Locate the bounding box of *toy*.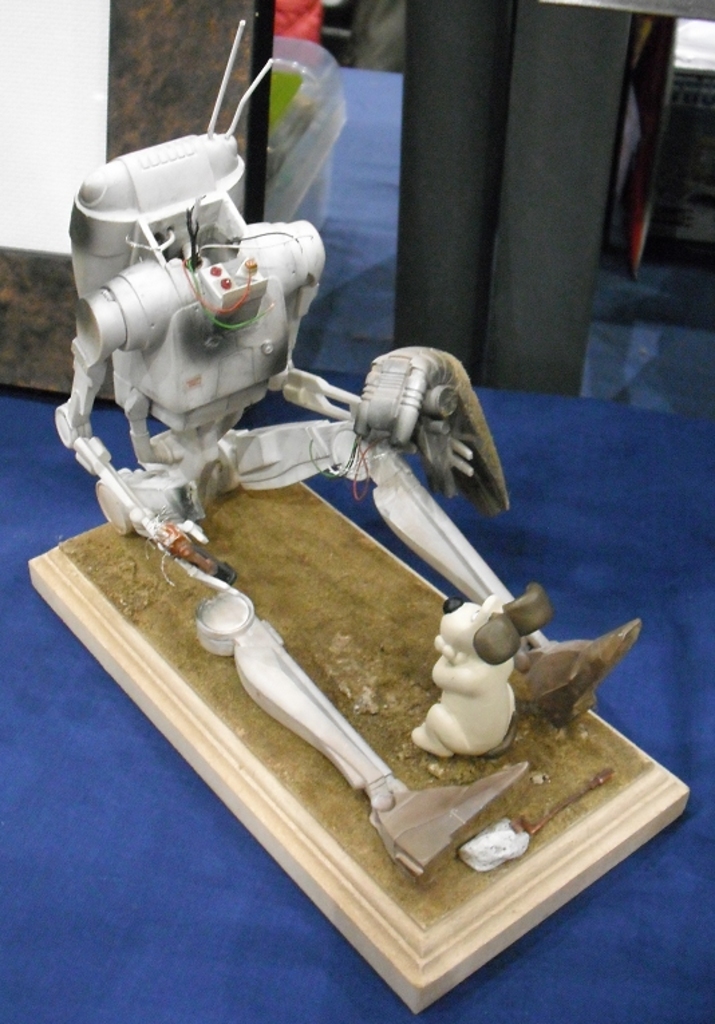
Bounding box: (left=28, top=266, right=710, bottom=901).
